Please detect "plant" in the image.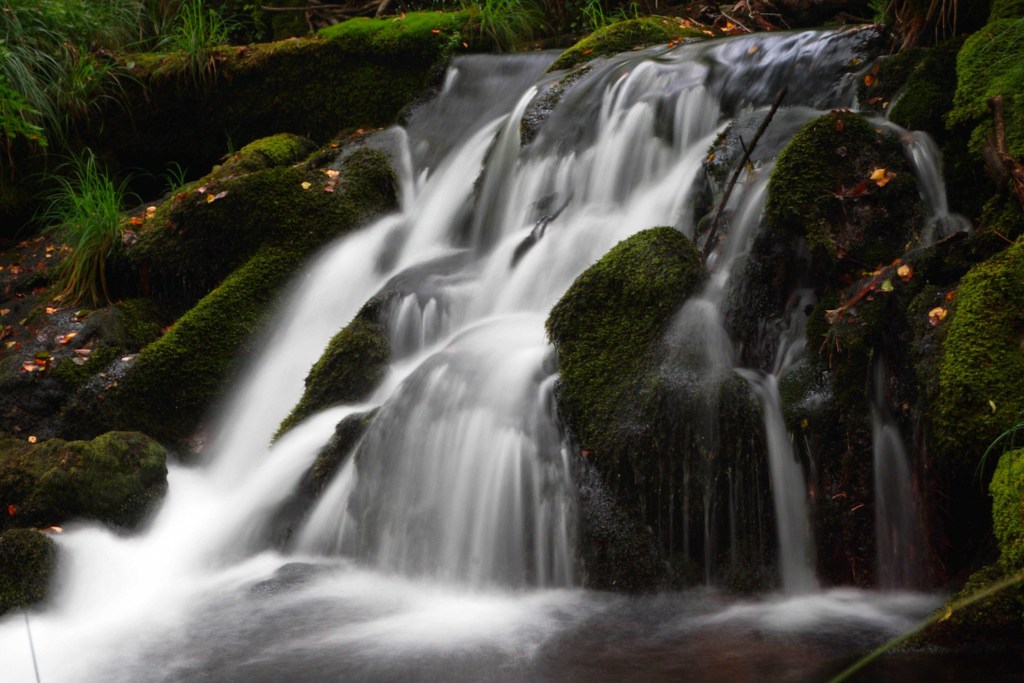
526/4/706/81.
